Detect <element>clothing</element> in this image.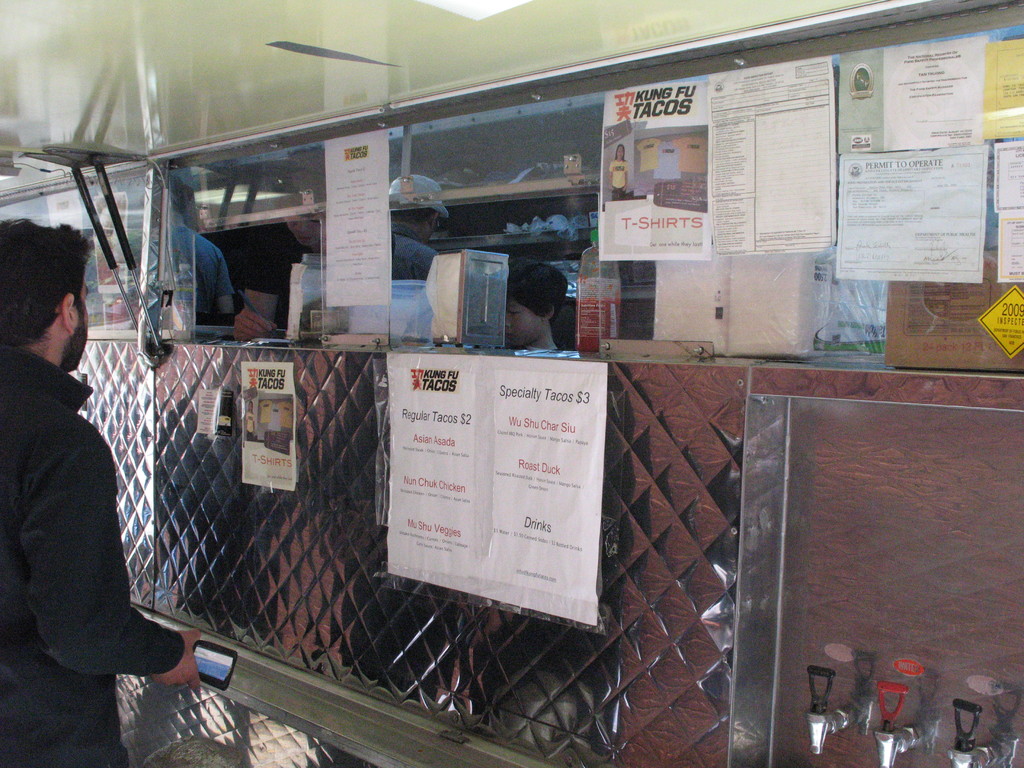
Detection: select_region(81, 227, 235, 311).
